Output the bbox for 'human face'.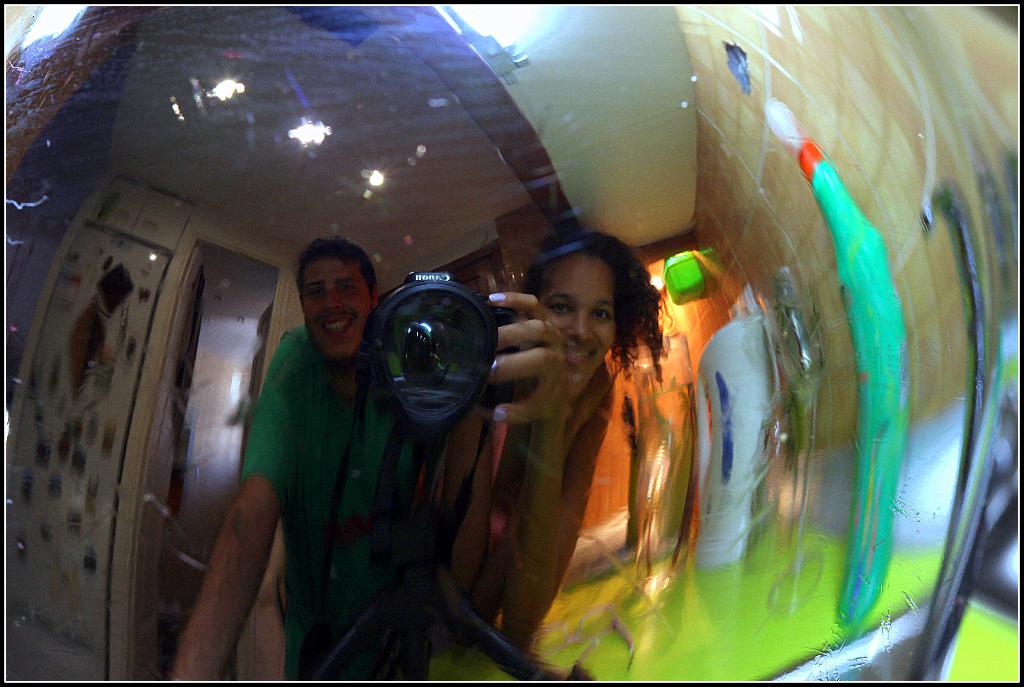
box(540, 253, 614, 393).
